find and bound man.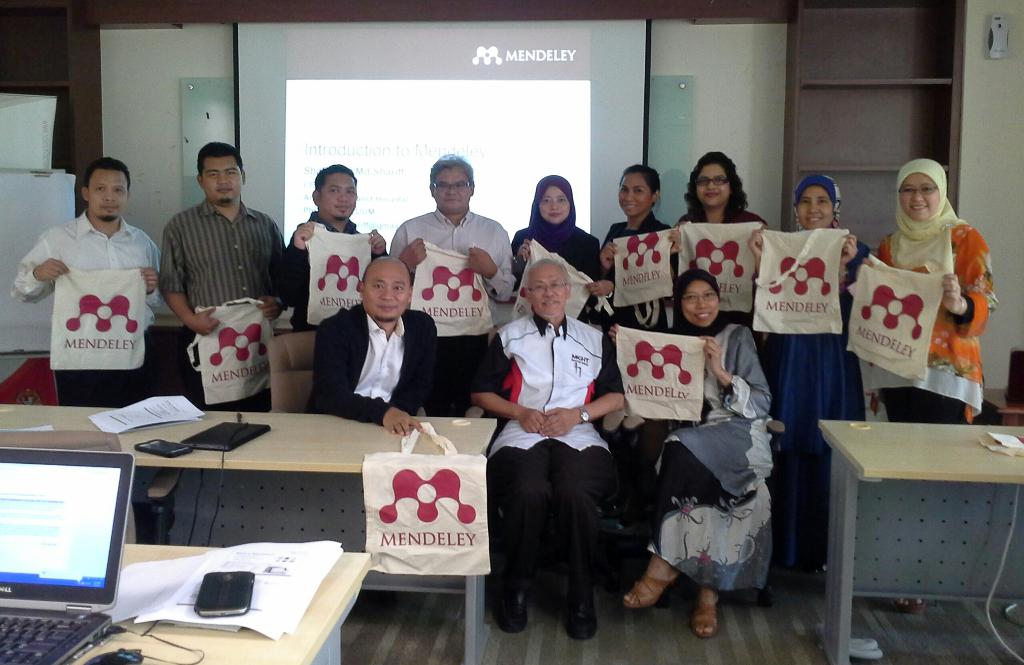
Bound: locate(470, 221, 630, 637).
